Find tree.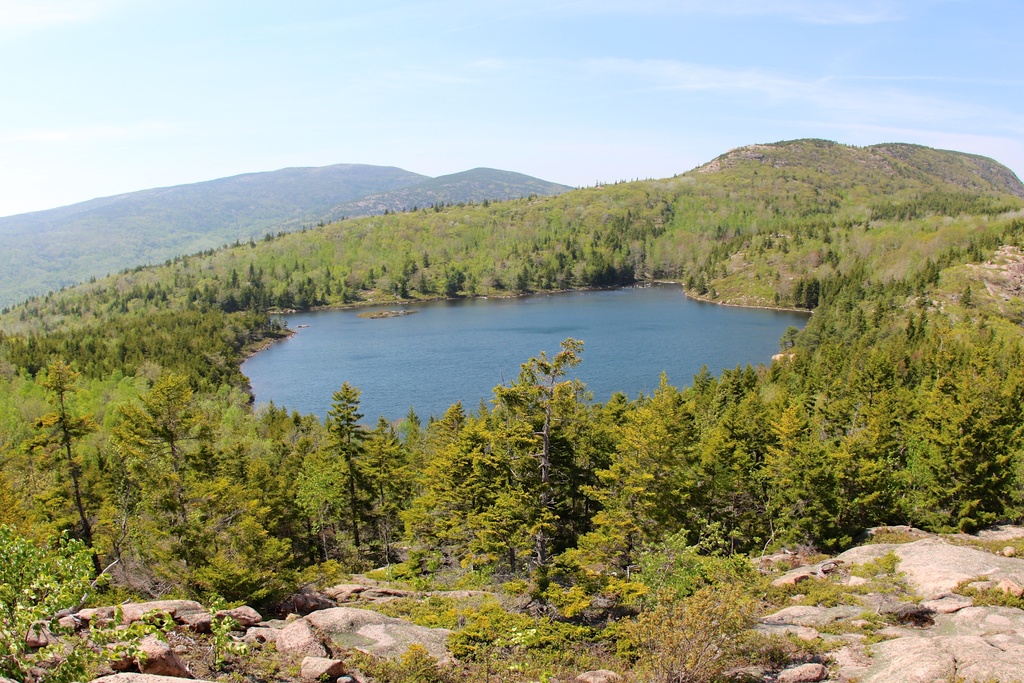
detection(0, 358, 122, 583).
